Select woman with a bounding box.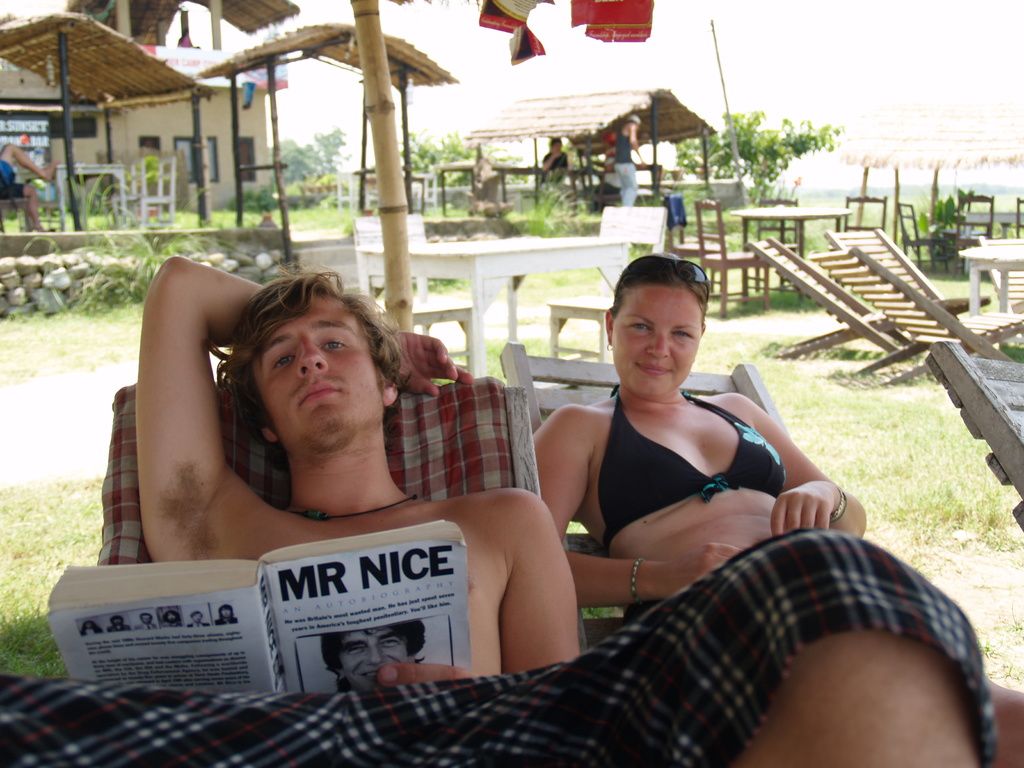
[x1=525, y1=233, x2=823, y2=625].
